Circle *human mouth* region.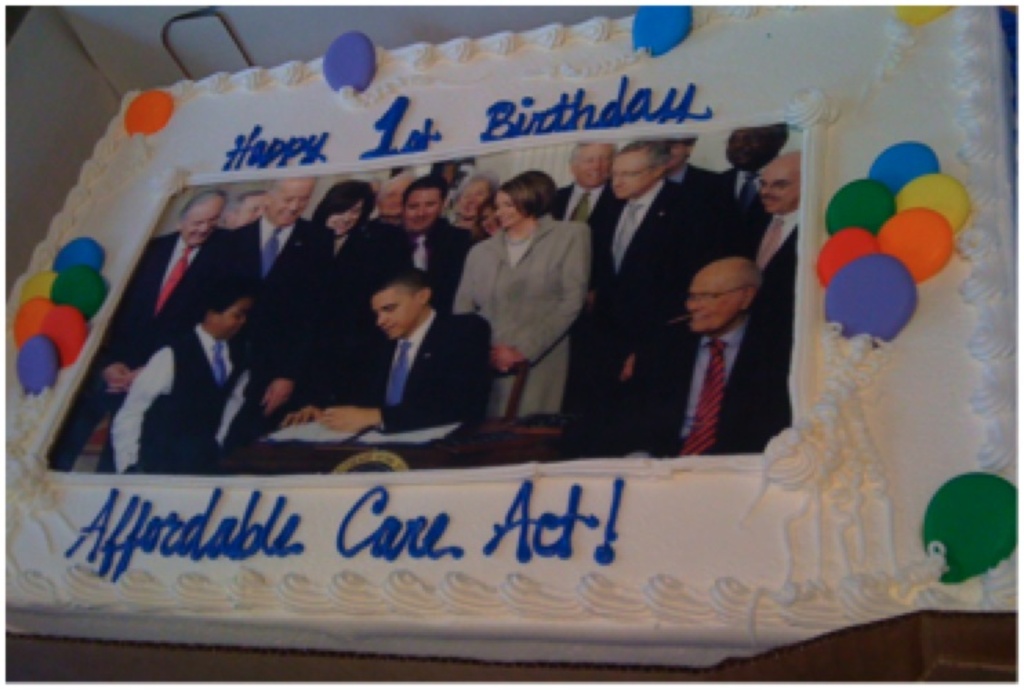
Region: rect(687, 309, 711, 320).
